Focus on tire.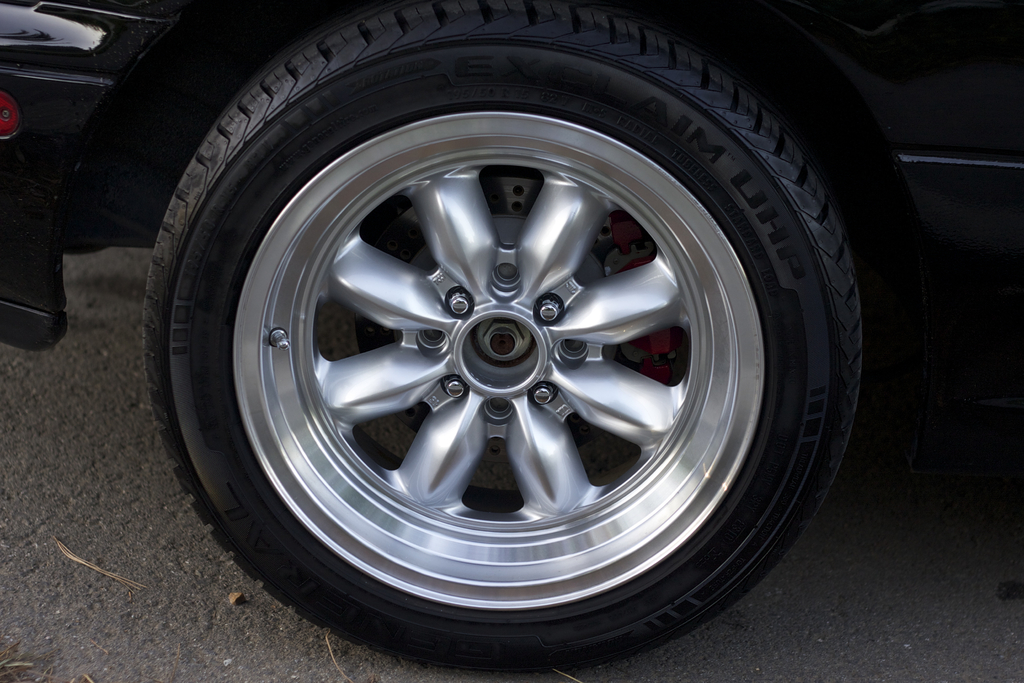
Focused at (left=125, top=0, right=881, bottom=682).
